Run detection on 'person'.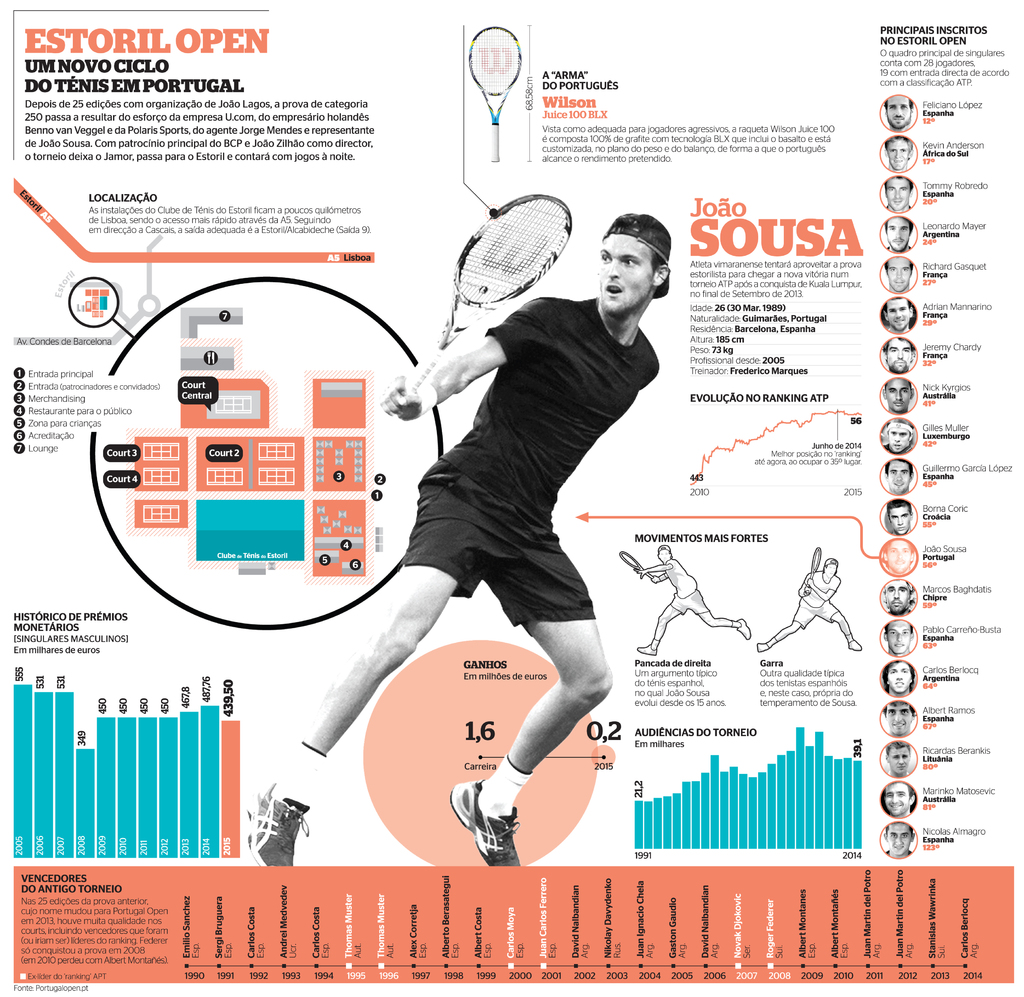
Result: bbox=(351, 244, 668, 882).
